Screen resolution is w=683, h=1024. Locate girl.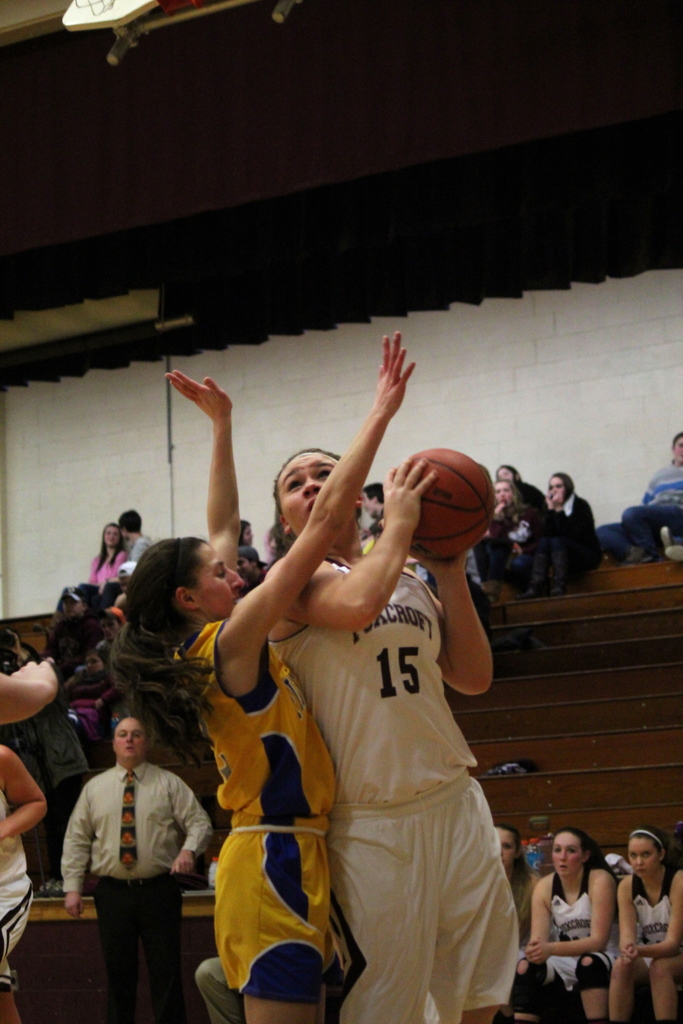
region(494, 453, 549, 506).
